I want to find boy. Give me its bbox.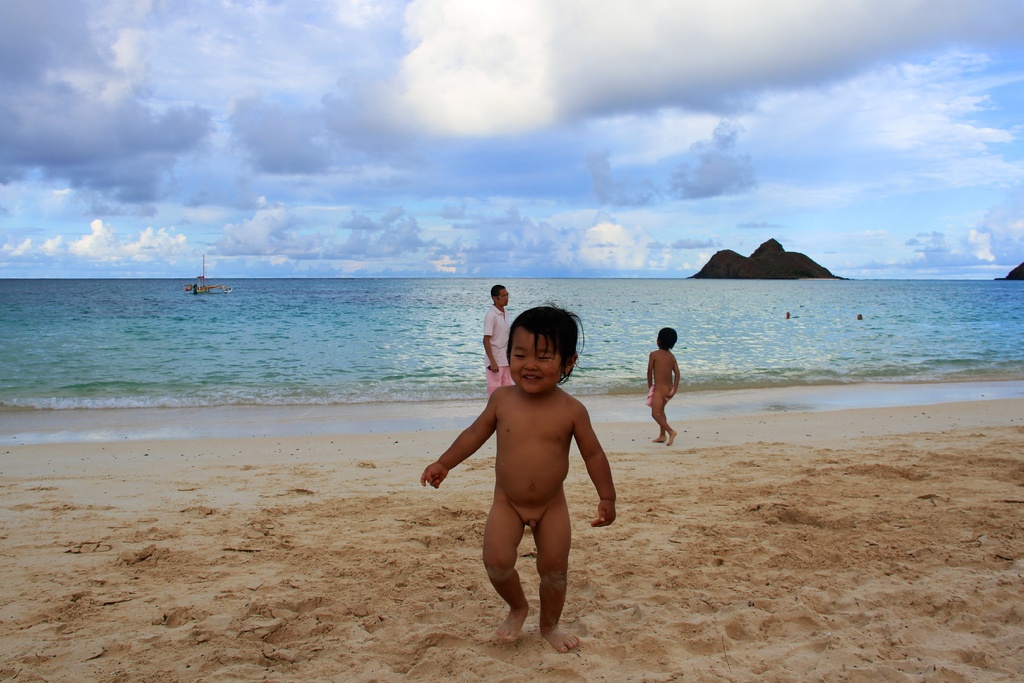
box(648, 327, 682, 447).
